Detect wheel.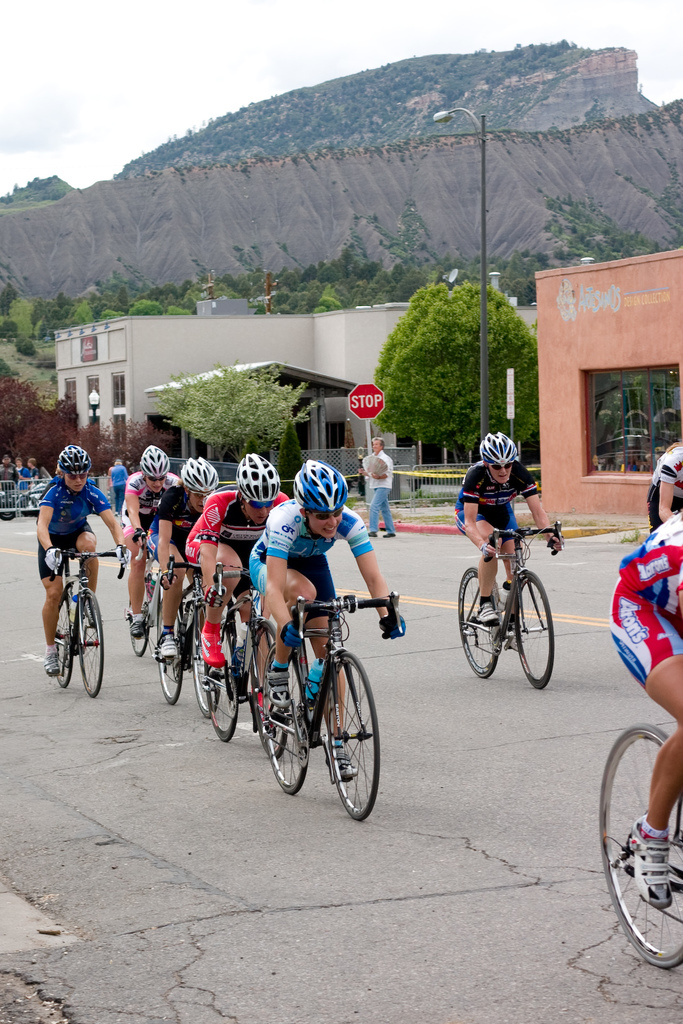
Detected at [329, 650, 380, 825].
